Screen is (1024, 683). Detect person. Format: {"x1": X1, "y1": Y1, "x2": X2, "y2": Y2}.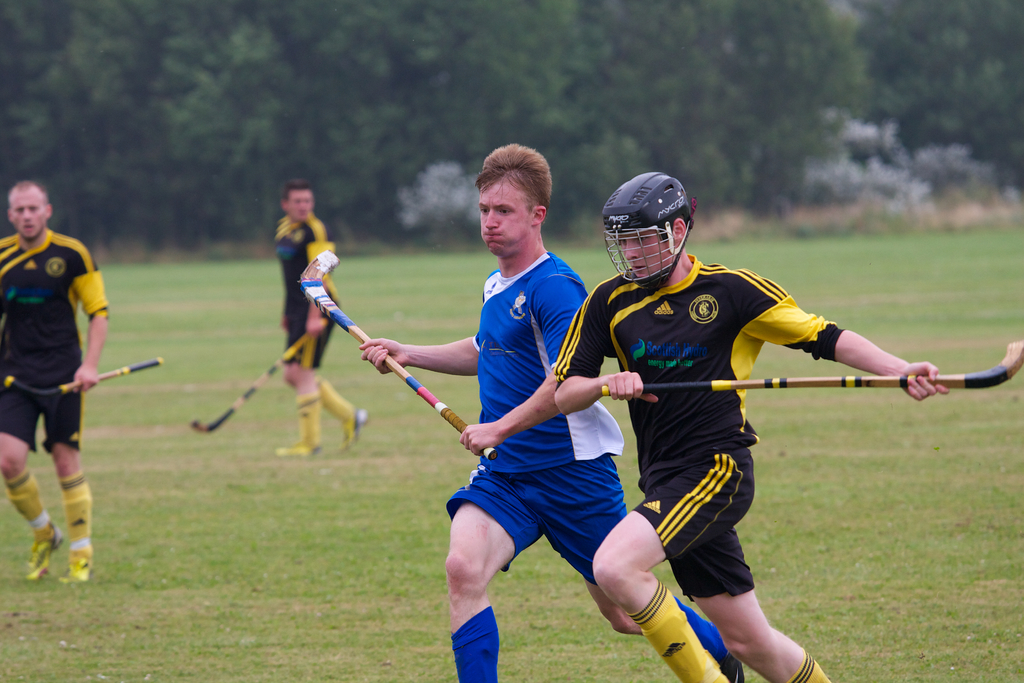
{"x1": 356, "y1": 140, "x2": 744, "y2": 682}.
